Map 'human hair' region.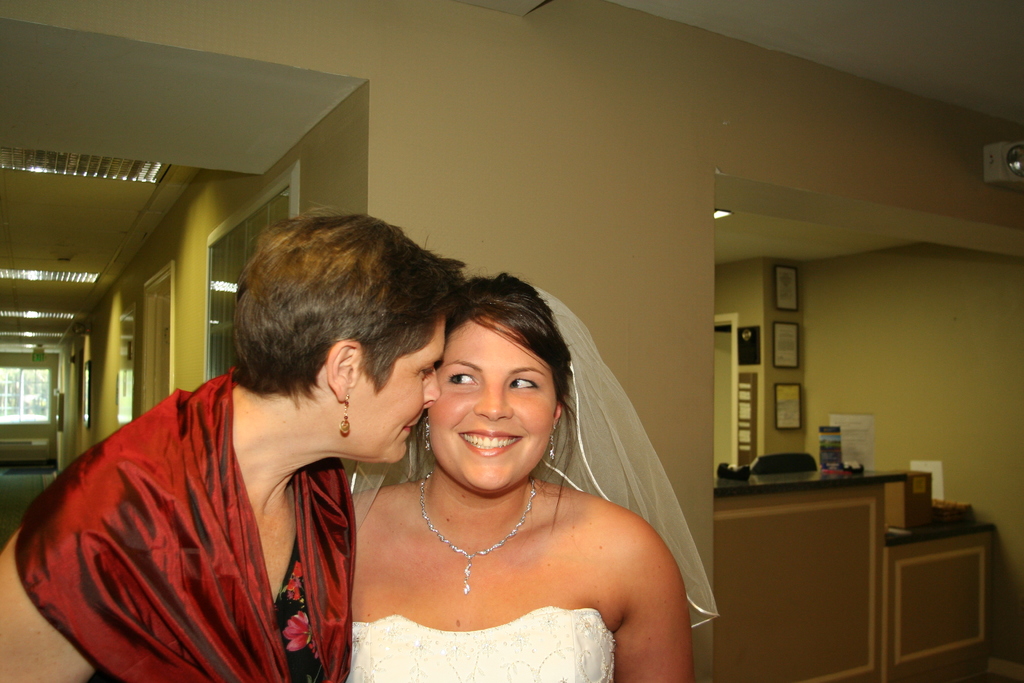
Mapped to crop(420, 272, 582, 532).
